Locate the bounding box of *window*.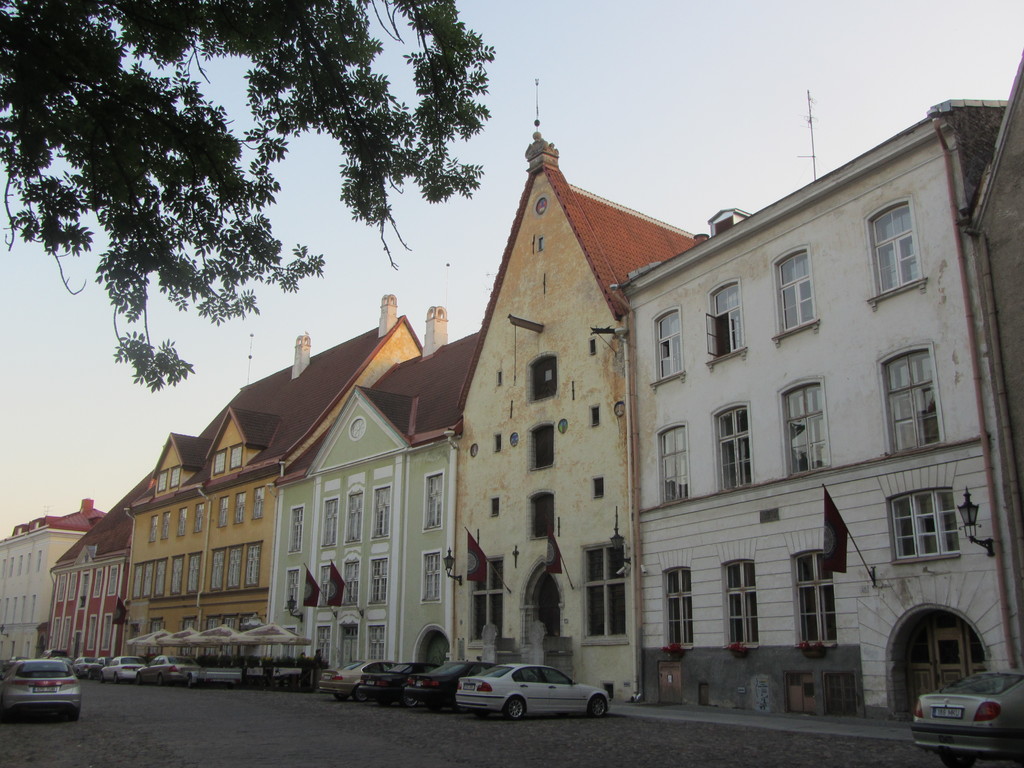
Bounding box: (x1=341, y1=493, x2=362, y2=545).
